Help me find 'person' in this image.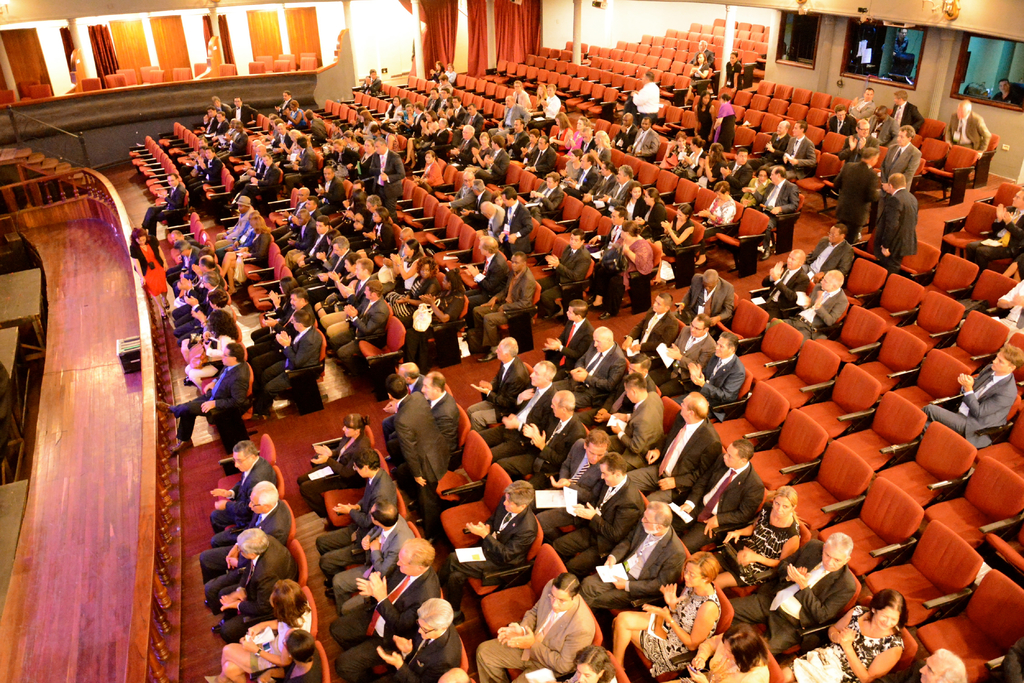
Found it: 884,124,924,189.
